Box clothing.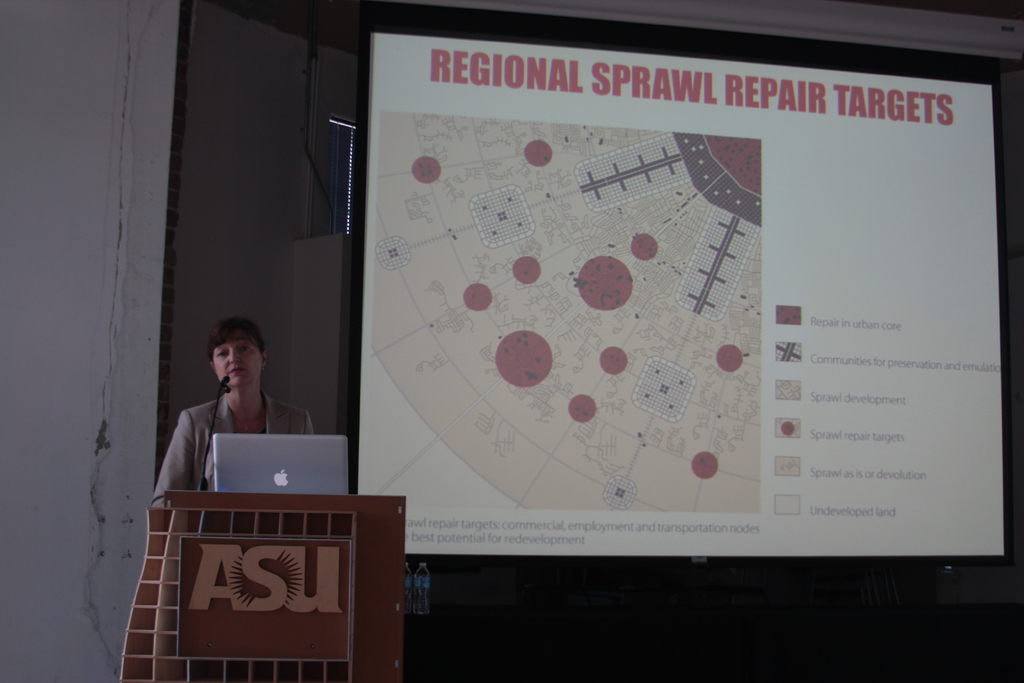
{"x1": 138, "y1": 398, "x2": 319, "y2": 506}.
